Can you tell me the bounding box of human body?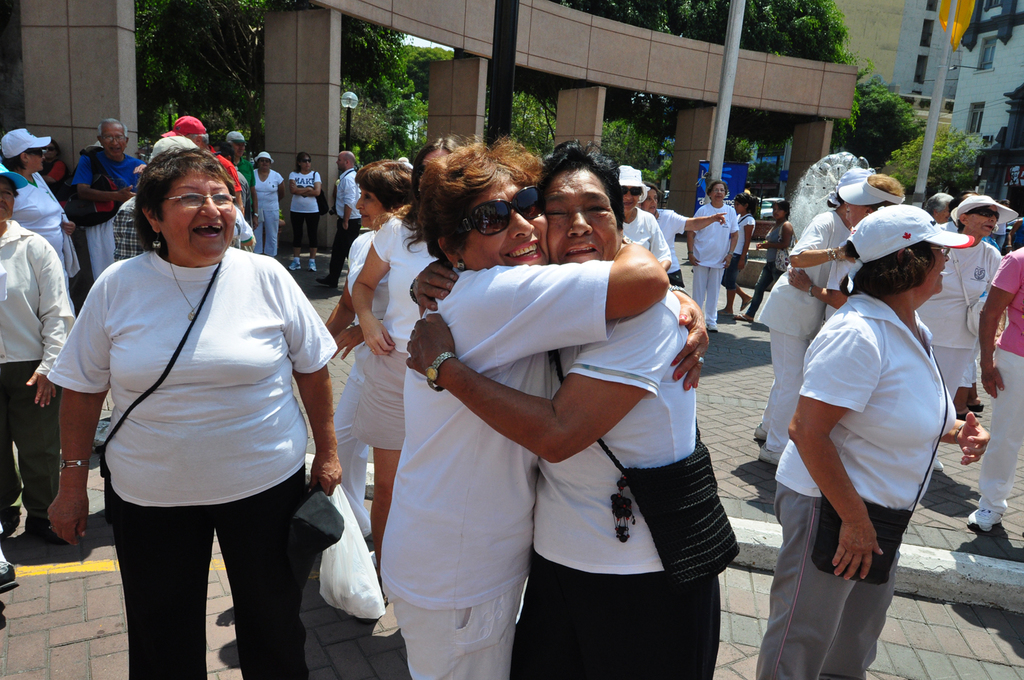
bbox=[712, 188, 756, 315].
